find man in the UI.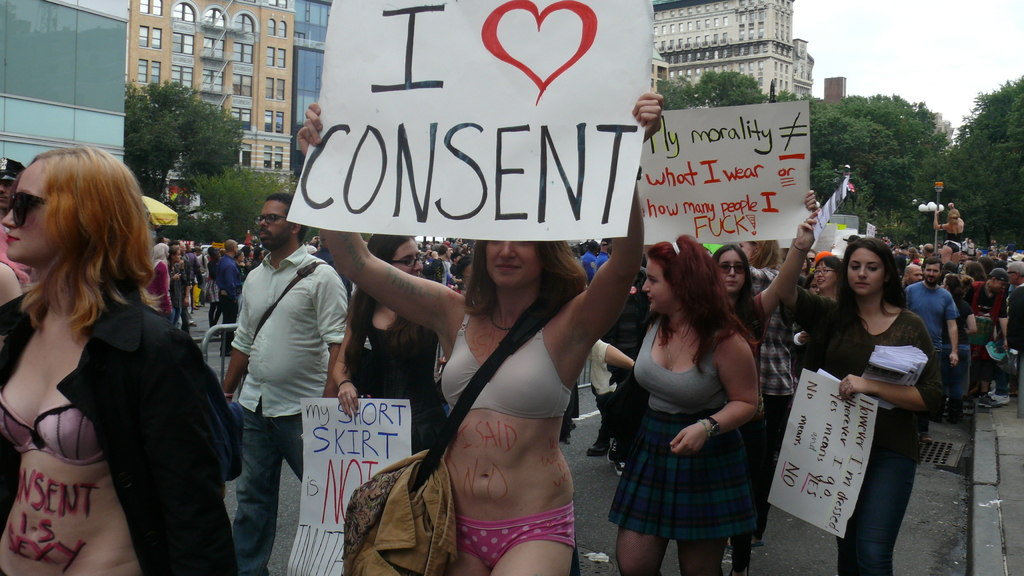
UI element at {"x1": 0, "y1": 156, "x2": 27, "y2": 230}.
